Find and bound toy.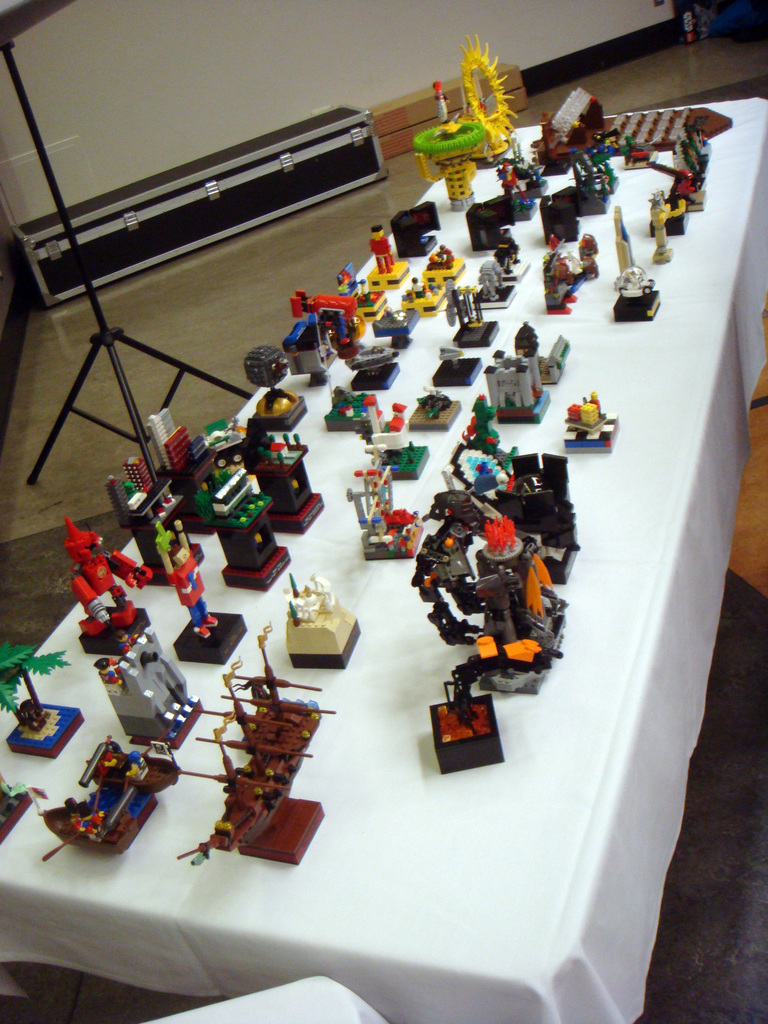
Bound: x1=193 y1=458 x2=292 y2=589.
